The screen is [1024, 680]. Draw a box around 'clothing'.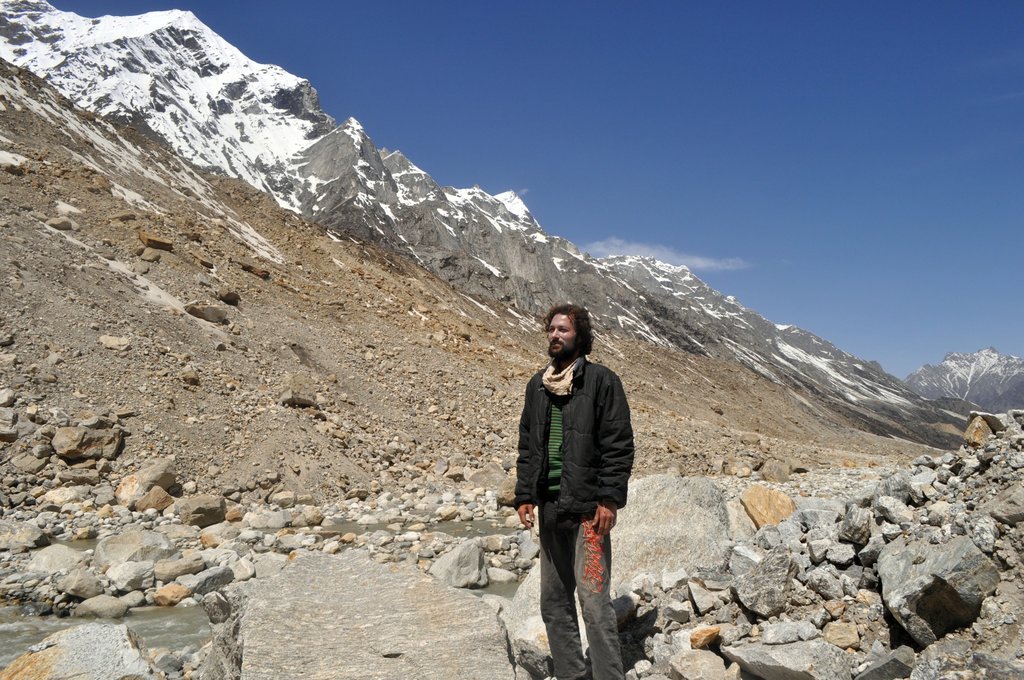
bbox=[508, 361, 637, 679].
